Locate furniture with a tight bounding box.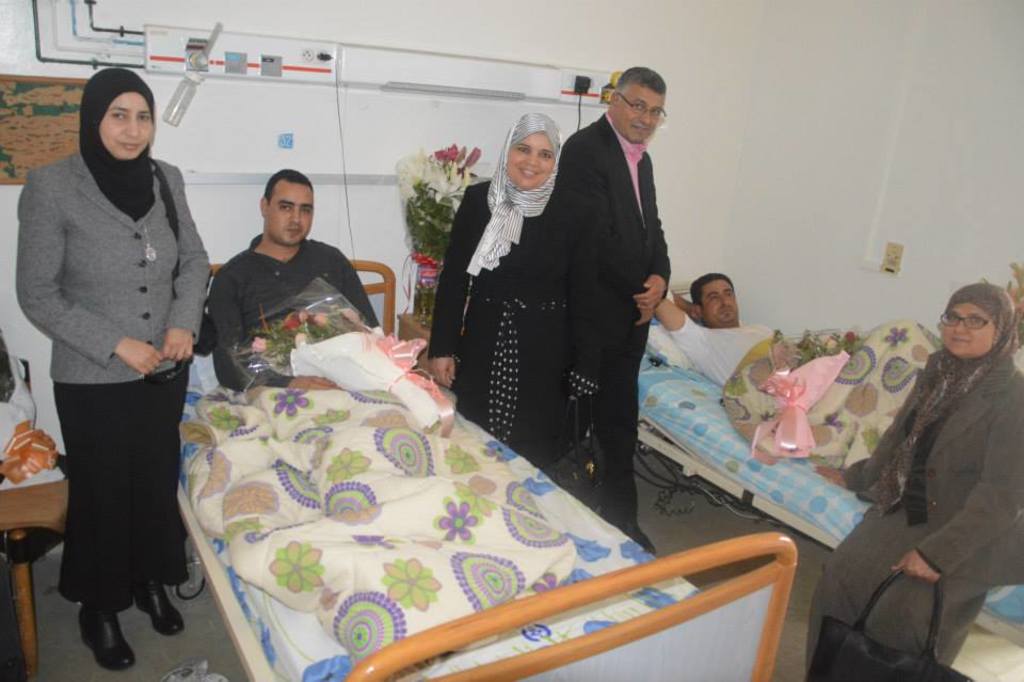
[642, 275, 1023, 681].
